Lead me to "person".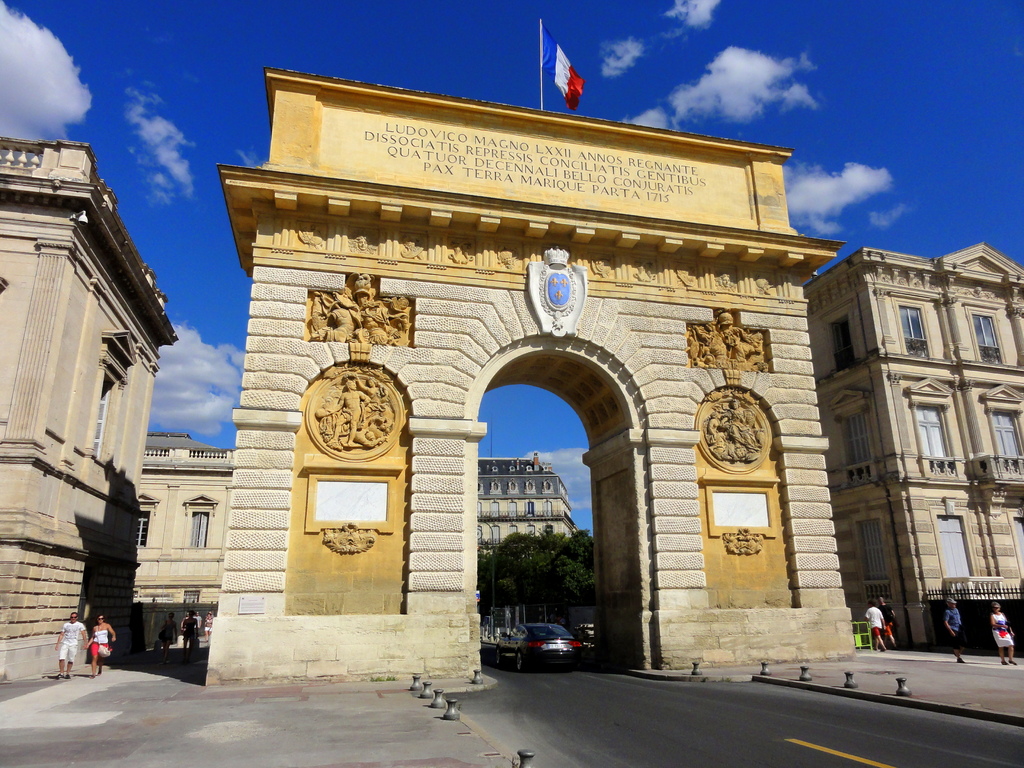
Lead to (x1=179, y1=614, x2=201, y2=655).
